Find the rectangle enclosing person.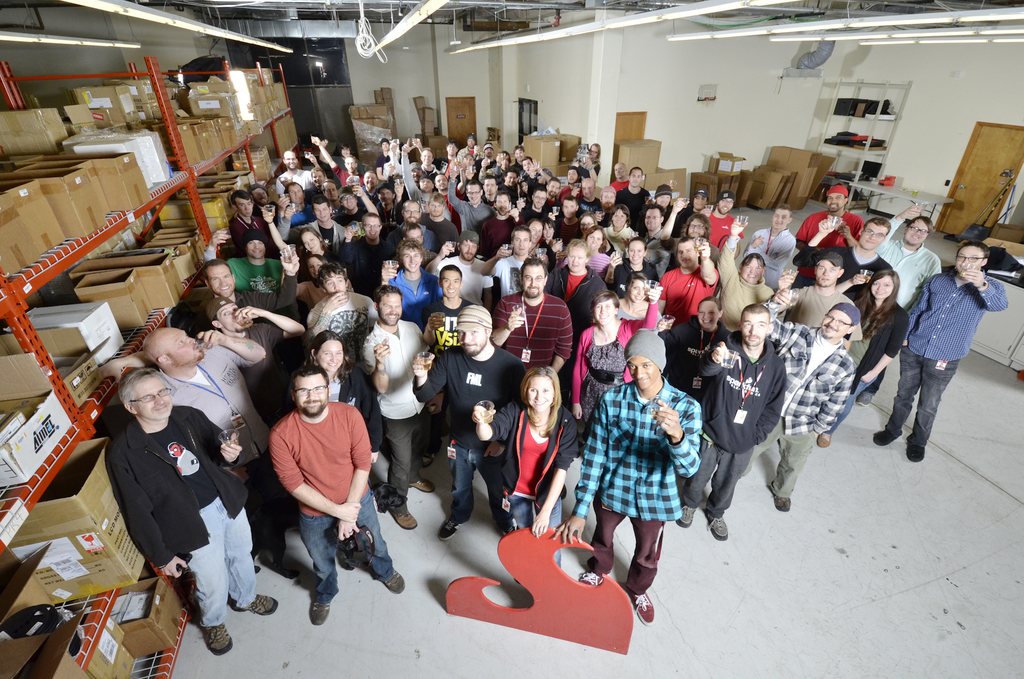
BBox(492, 170, 529, 193).
